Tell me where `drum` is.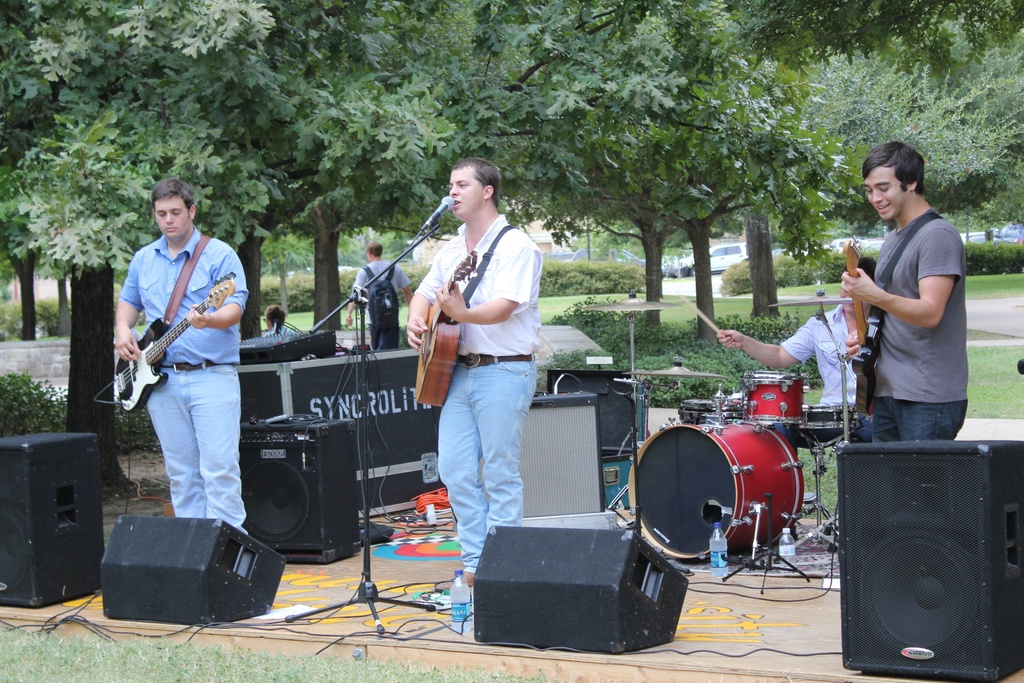
`drum` is at pyautogui.locateOnScreen(740, 370, 807, 423).
